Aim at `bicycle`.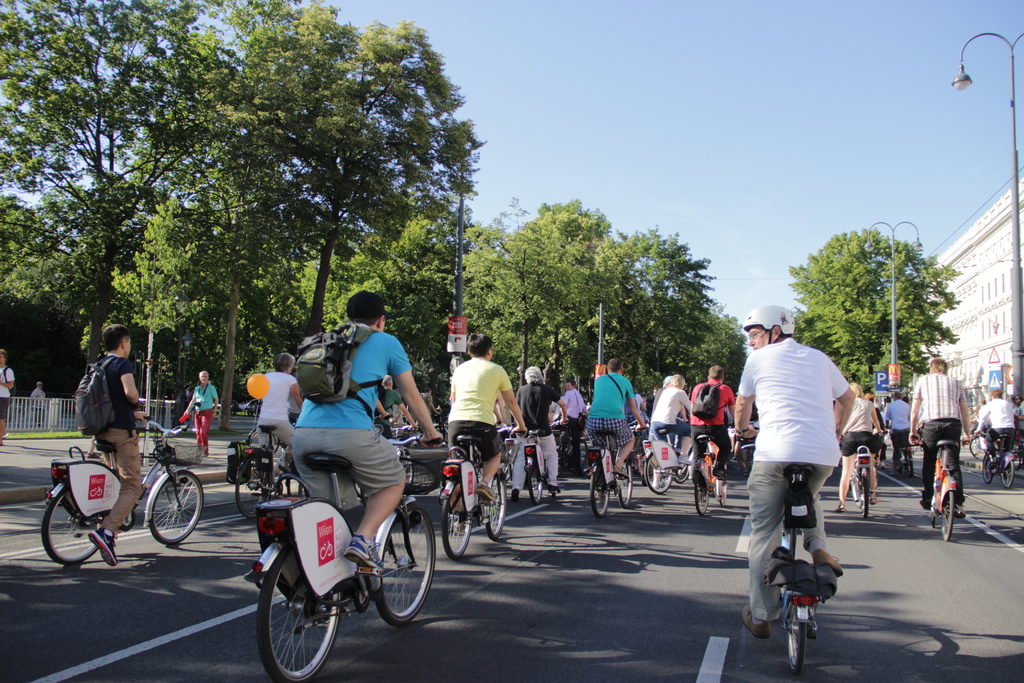
Aimed at 436:421:528:562.
